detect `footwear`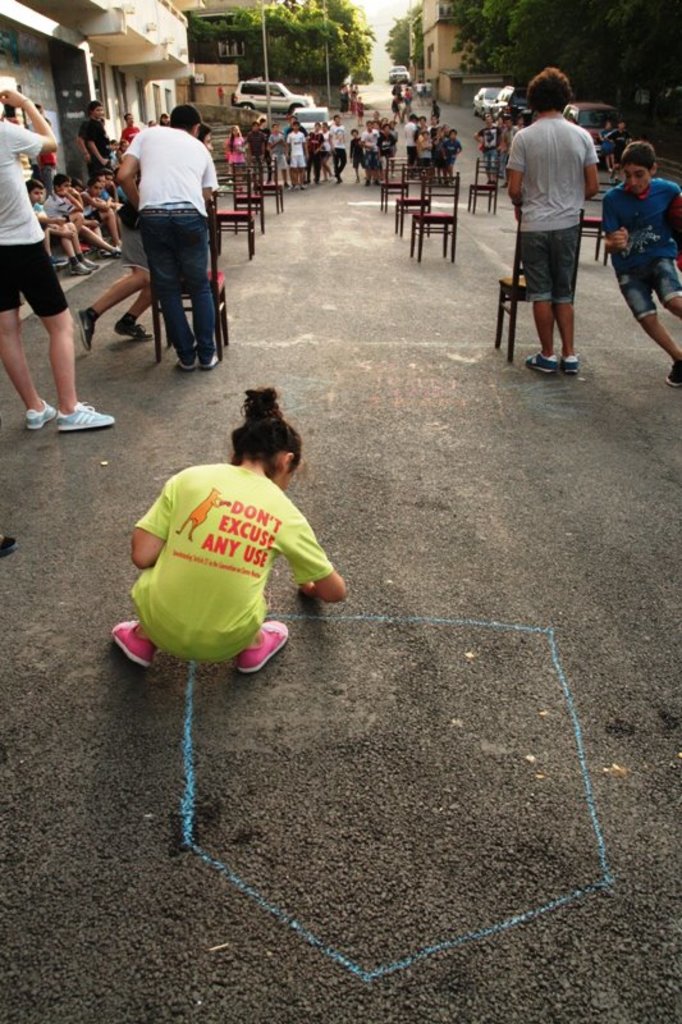
bbox=(72, 301, 104, 355)
